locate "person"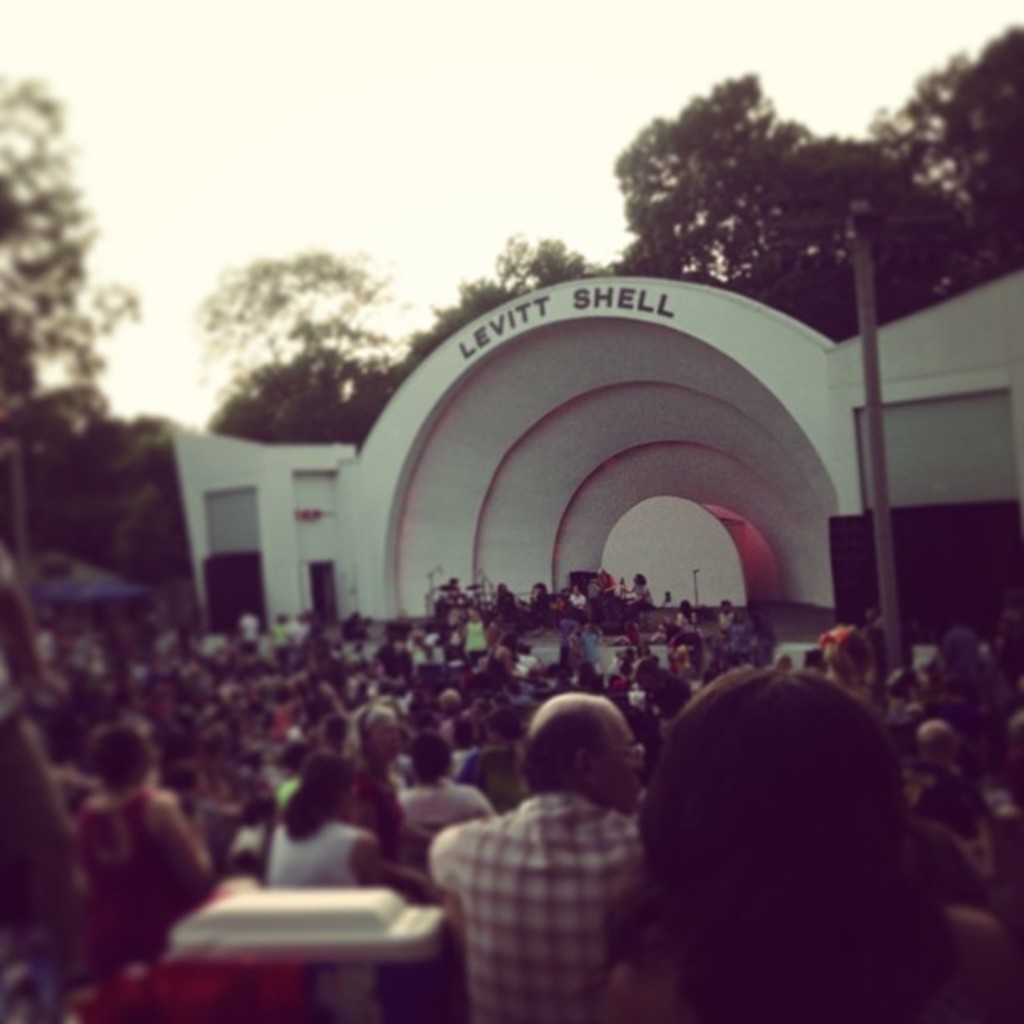
(left=433, top=711, right=681, bottom=1017)
